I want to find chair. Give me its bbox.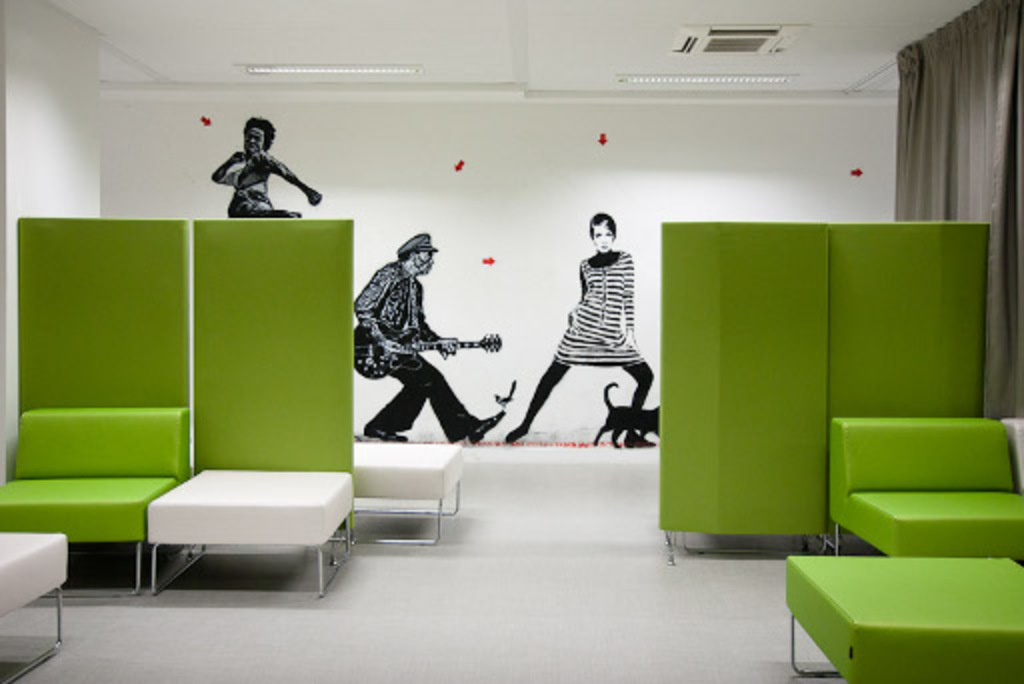
828 414 1022 556.
